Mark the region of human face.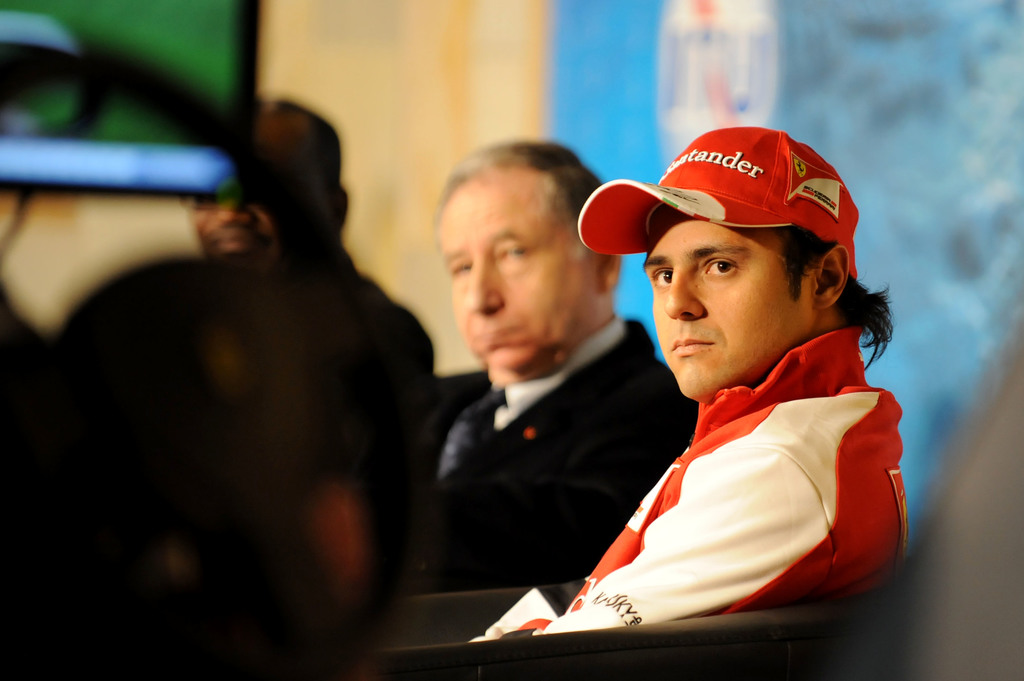
Region: select_region(643, 202, 815, 403).
